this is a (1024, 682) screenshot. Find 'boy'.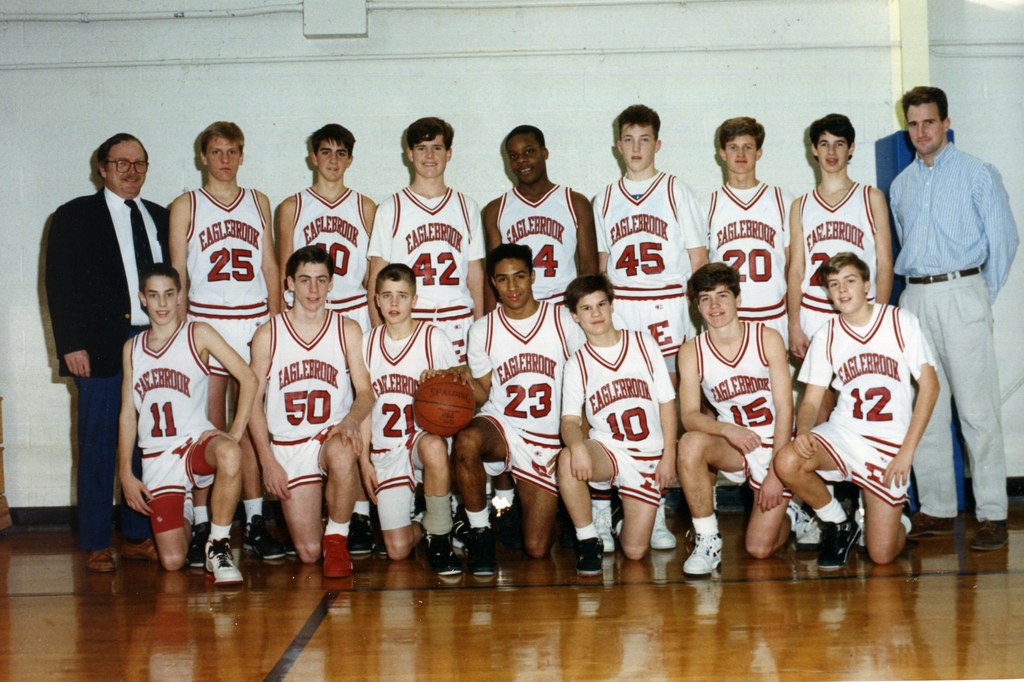
Bounding box: left=237, top=247, right=370, bottom=567.
